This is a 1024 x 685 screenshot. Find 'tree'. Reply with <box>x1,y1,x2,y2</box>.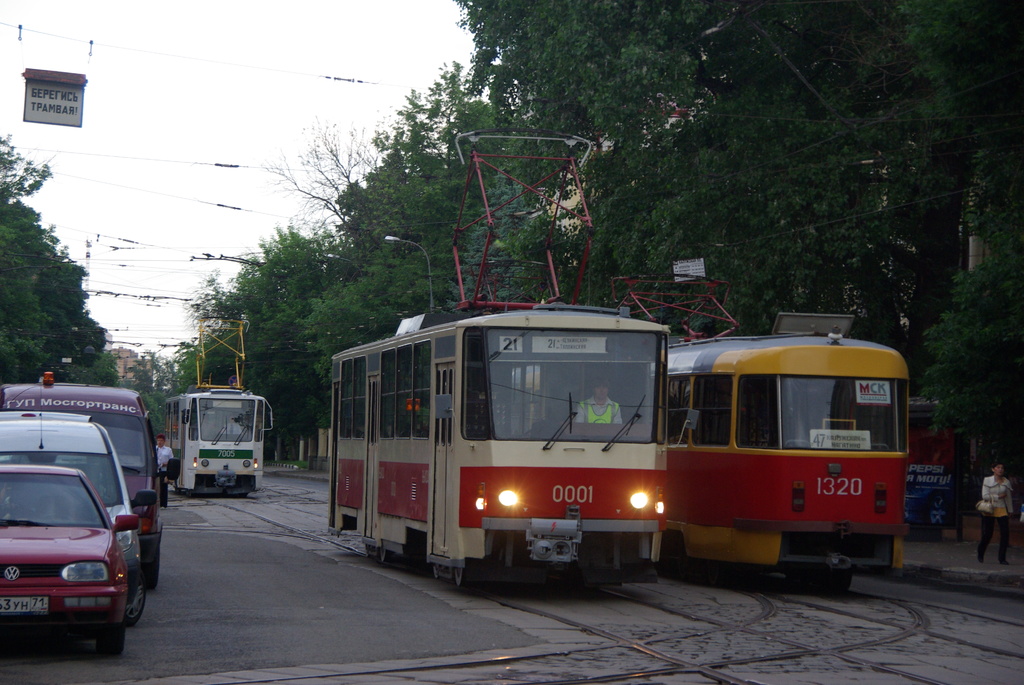
<box>203,235,342,433</box>.
